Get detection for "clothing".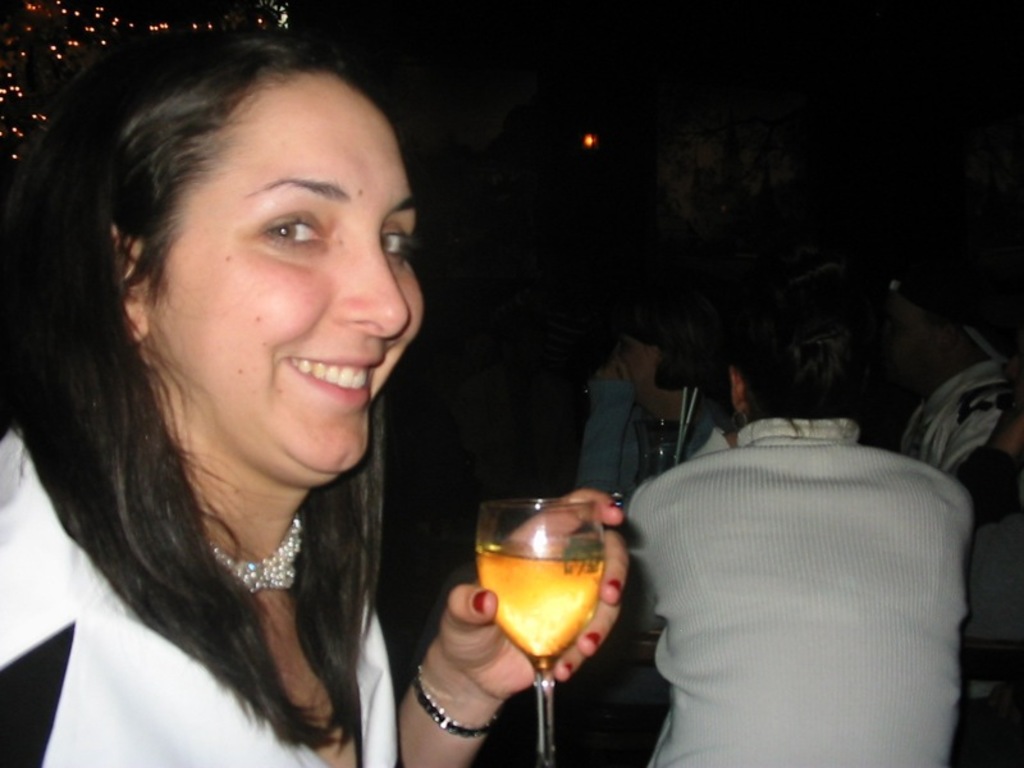
Detection: <bbox>646, 396, 732, 465</bbox>.
